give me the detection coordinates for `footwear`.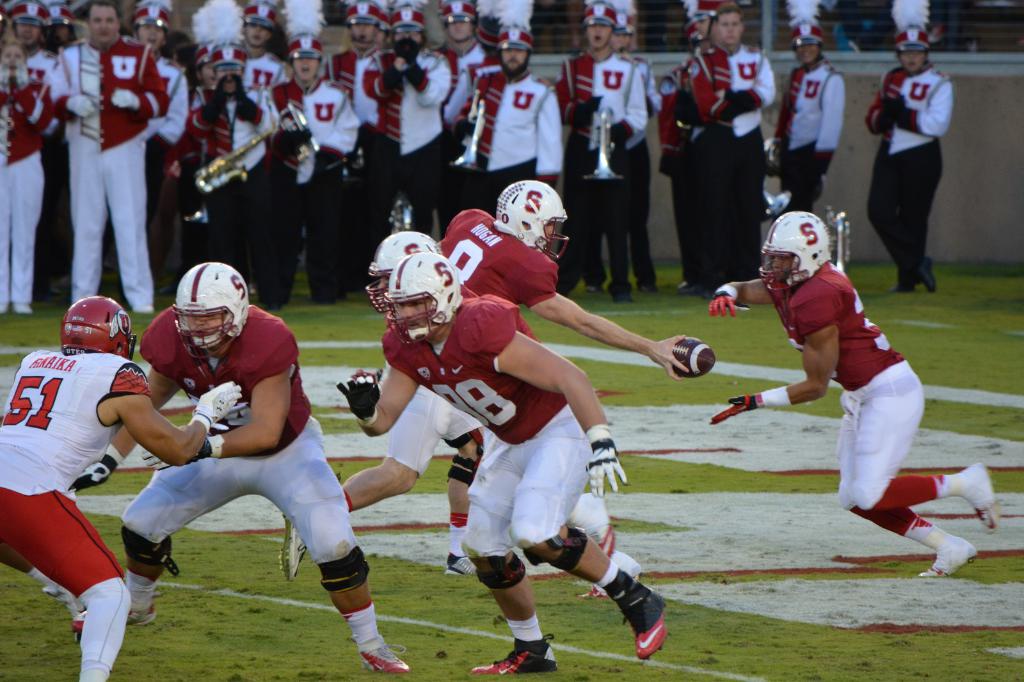
132, 305, 154, 315.
